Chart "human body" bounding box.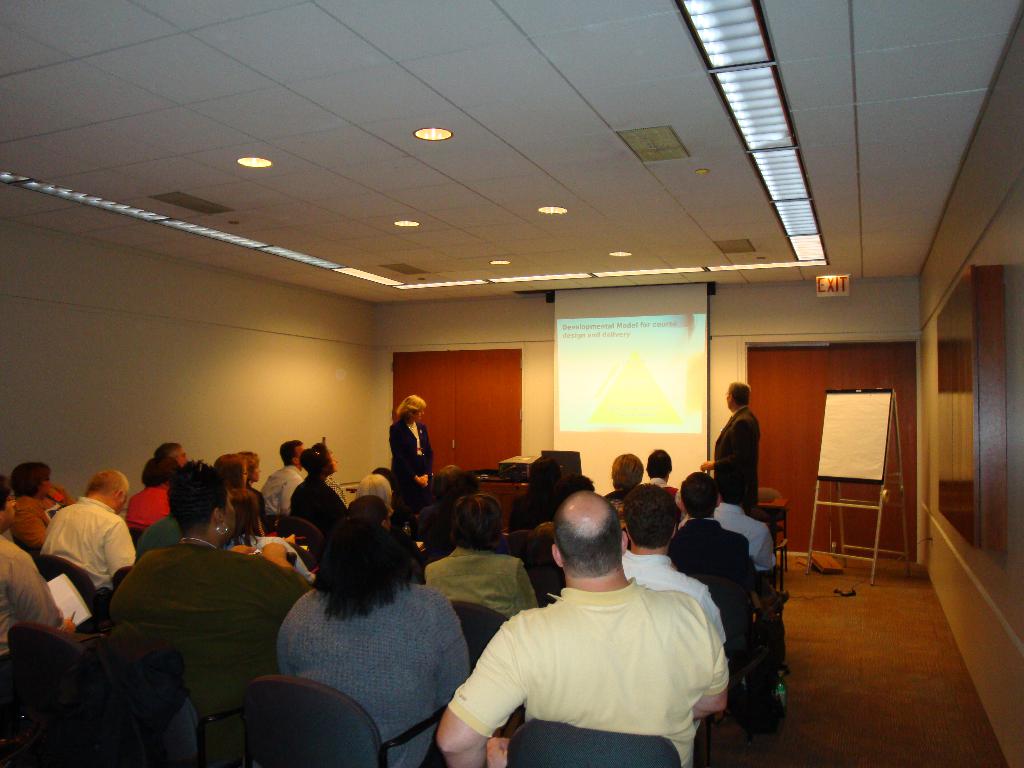
Charted: [703,405,764,509].
